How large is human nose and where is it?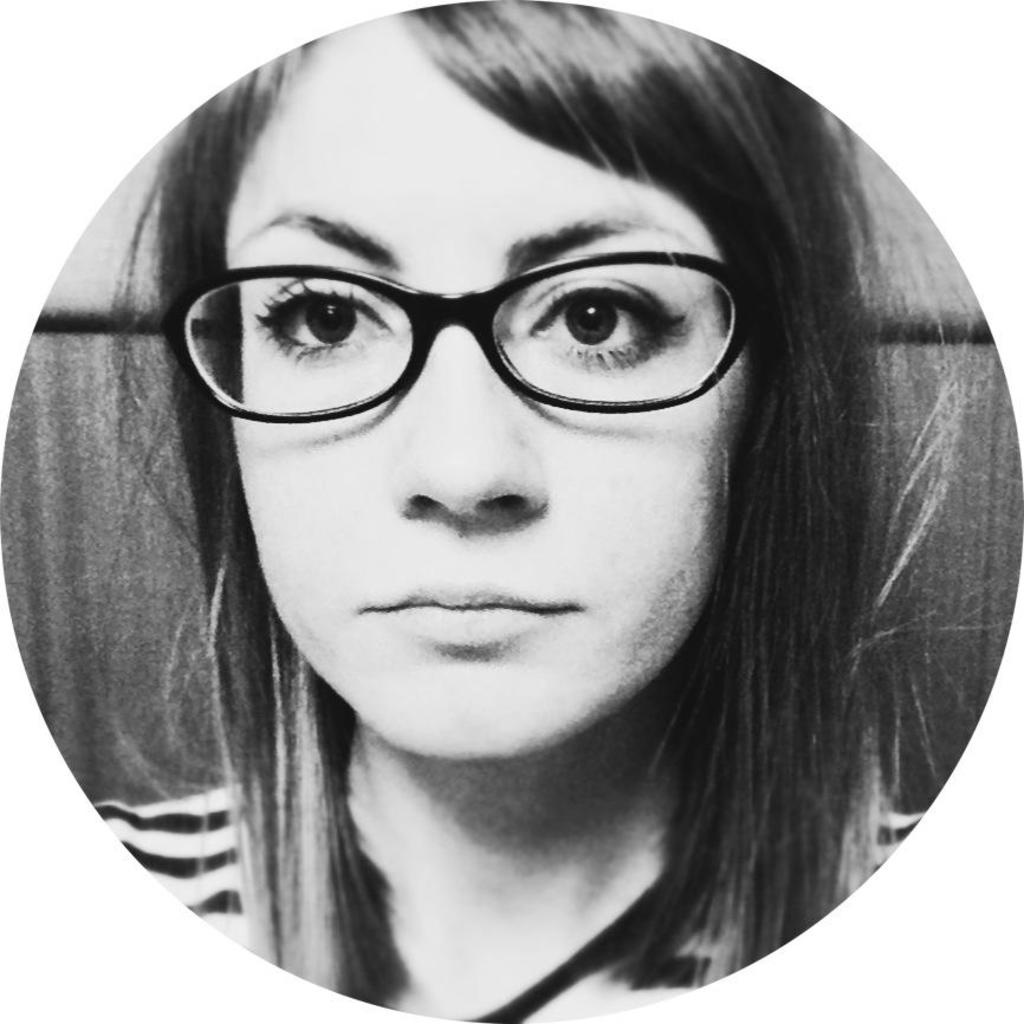
Bounding box: (x1=384, y1=319, x2=550, y2=523).
